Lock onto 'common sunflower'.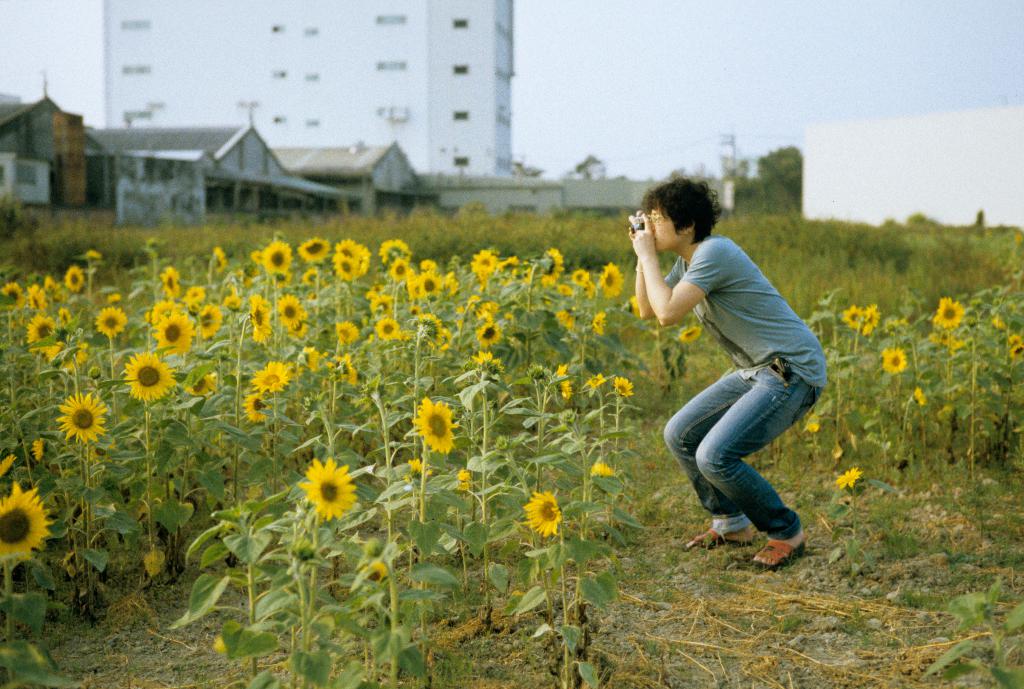
Locked: (59,394,113,454).
